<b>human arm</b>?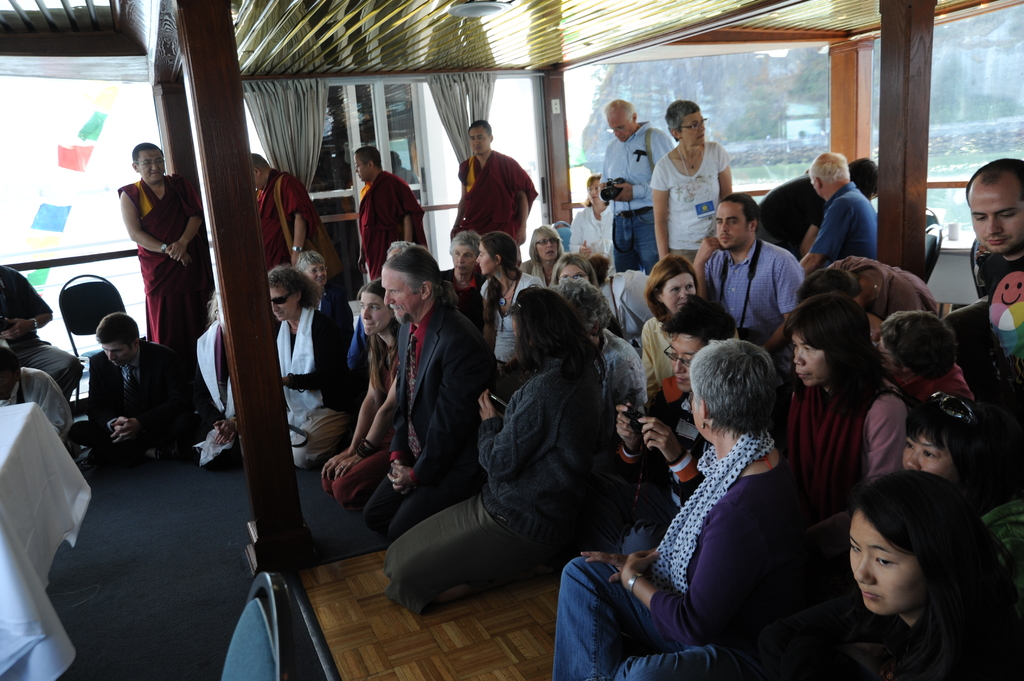
locate(471, 382, 561, 482)
